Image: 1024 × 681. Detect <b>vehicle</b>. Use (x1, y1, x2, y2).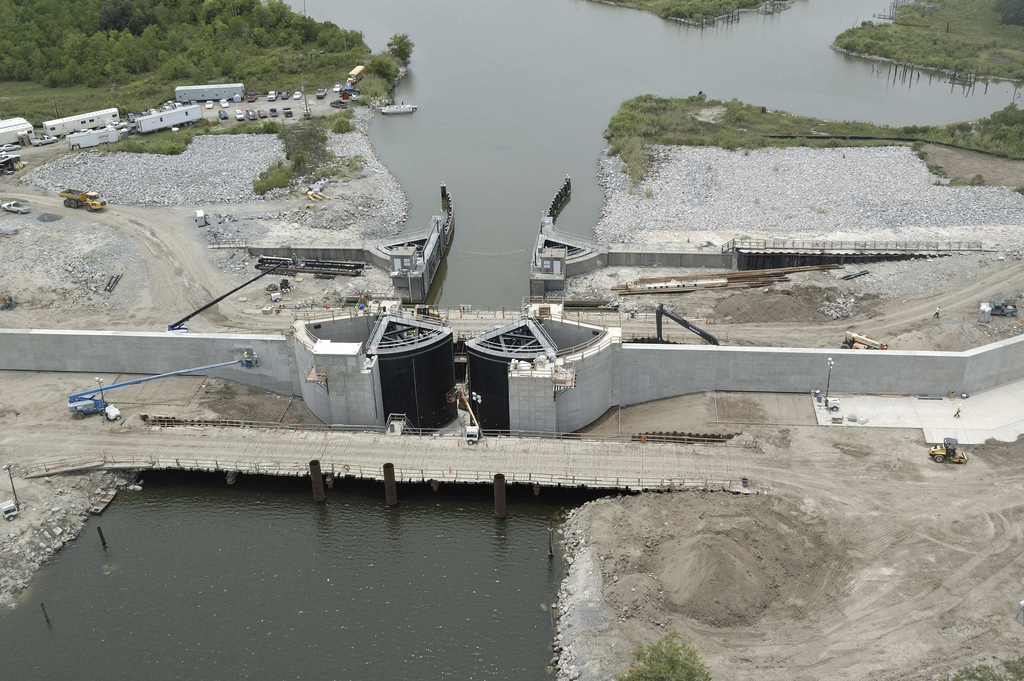
(272, 101, 279, 121).
